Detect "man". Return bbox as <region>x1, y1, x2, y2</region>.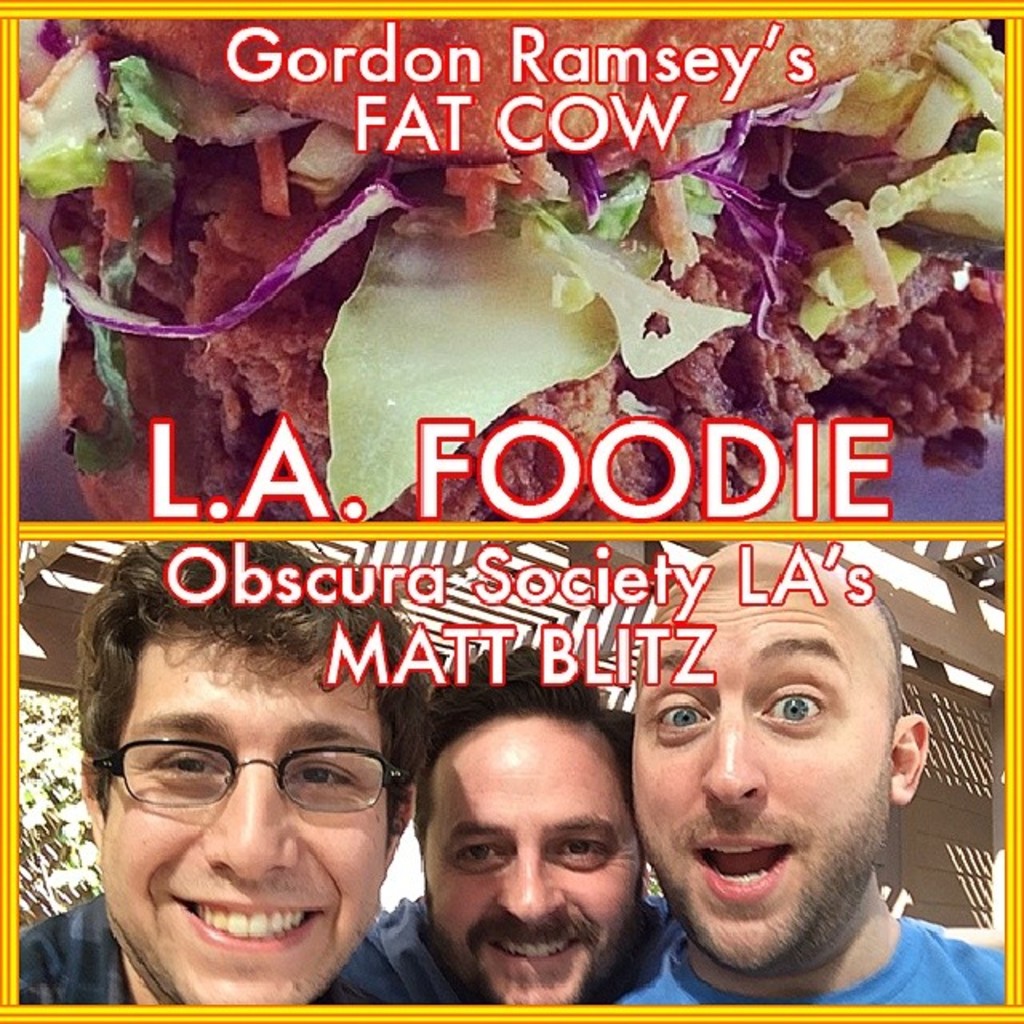
<region>387, 637, 653, 1022</region>.
